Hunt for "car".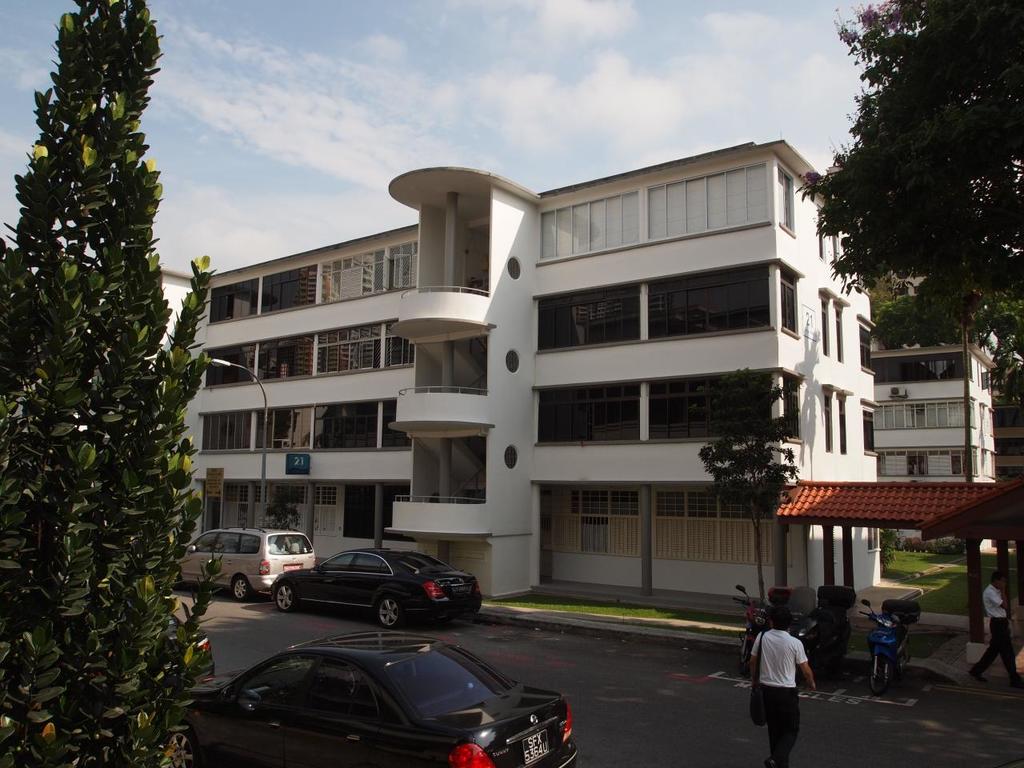
Hunted down at {"x1": 269, "y1": 546, "x2": 487, "y2": 627}.
